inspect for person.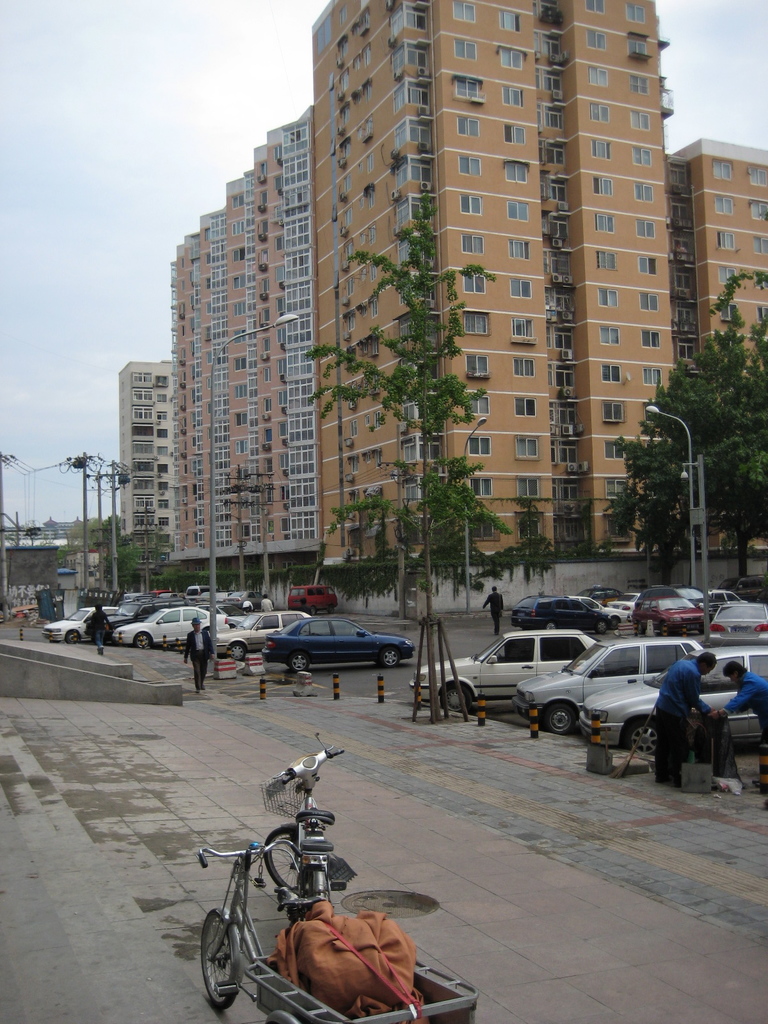
Inspection: rect(182, 619, 207, 685).
